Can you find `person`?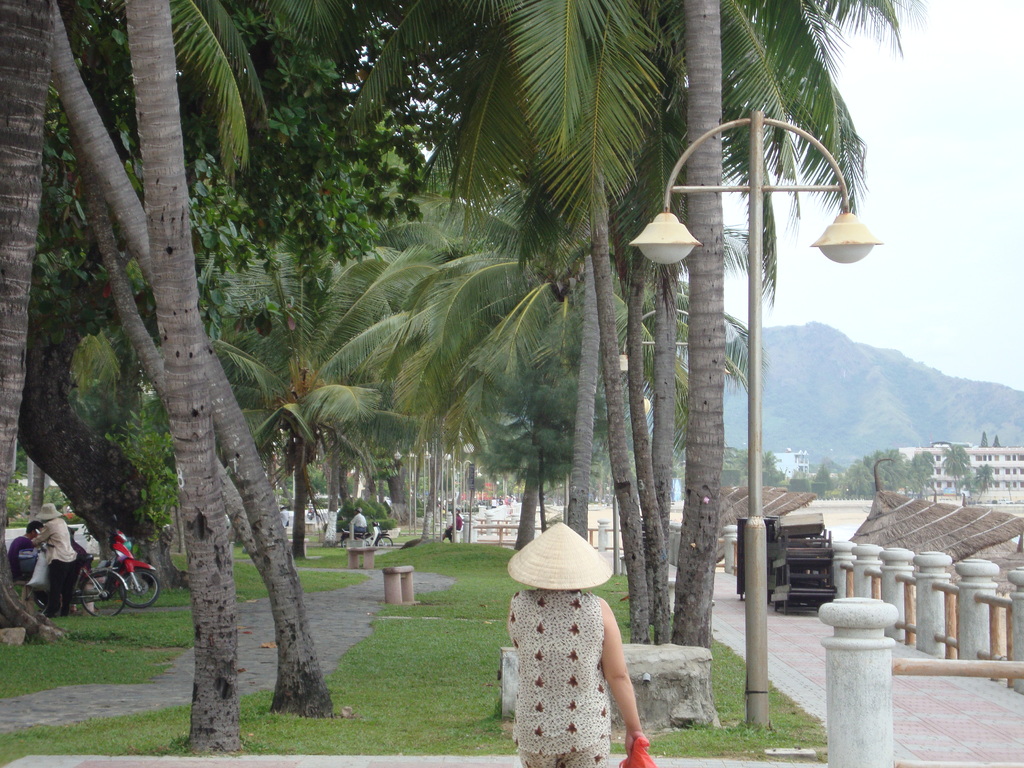
Yes, bounding box: 492:507:643:755.
